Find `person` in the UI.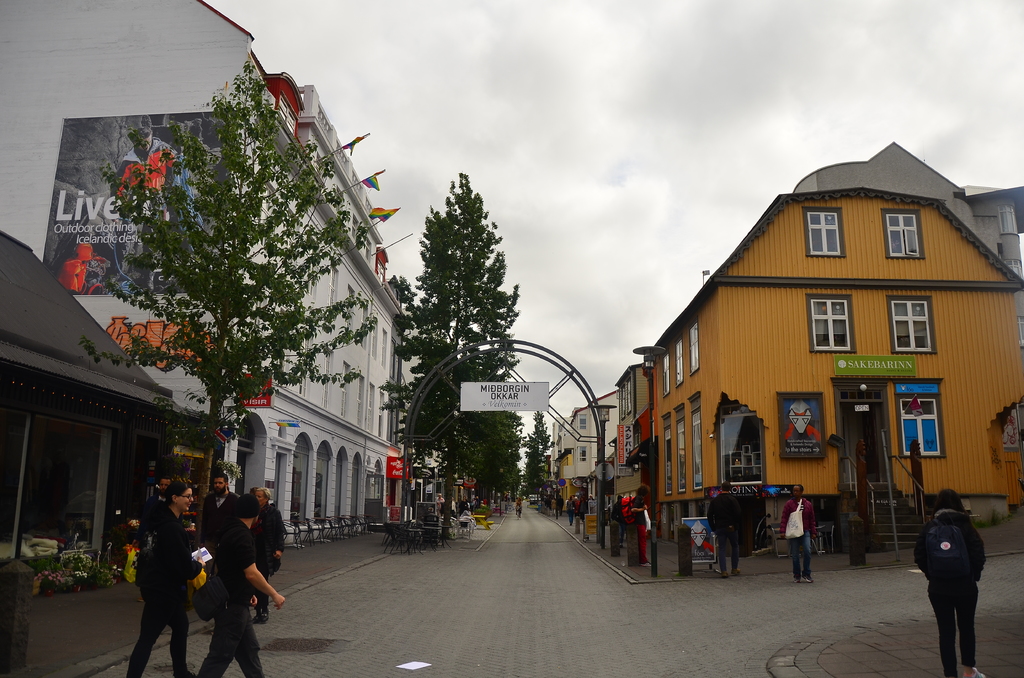
UI element at bbox=(909, 490, 989, 671).
